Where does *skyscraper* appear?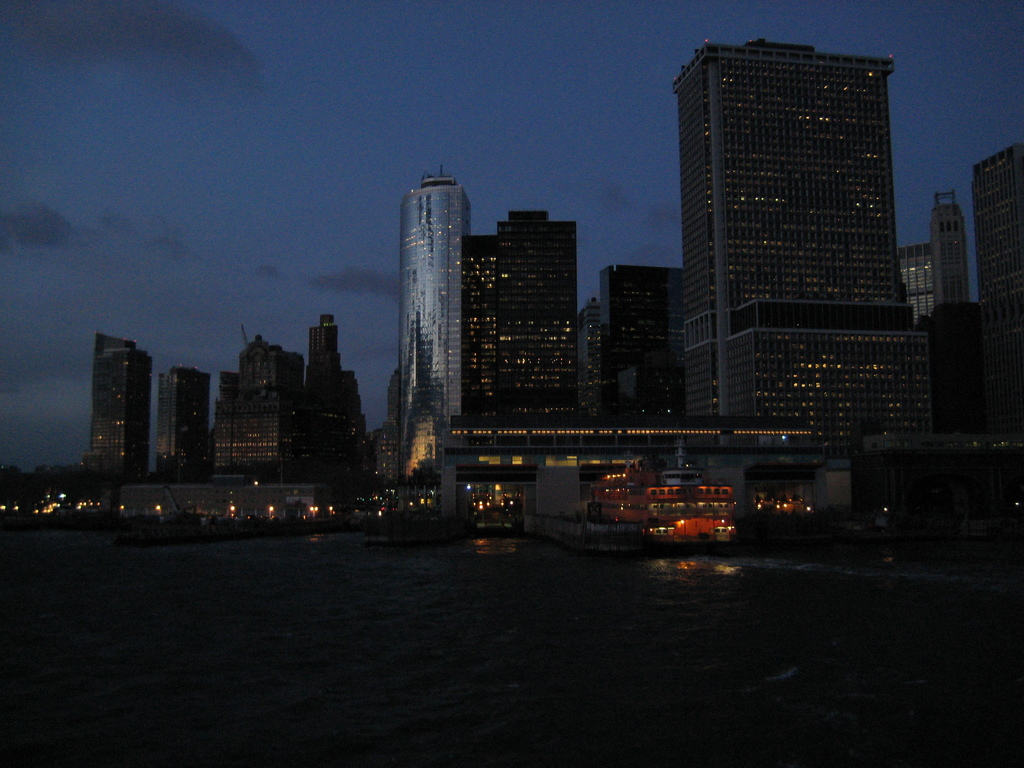
Appears at [677,40,932,433].
